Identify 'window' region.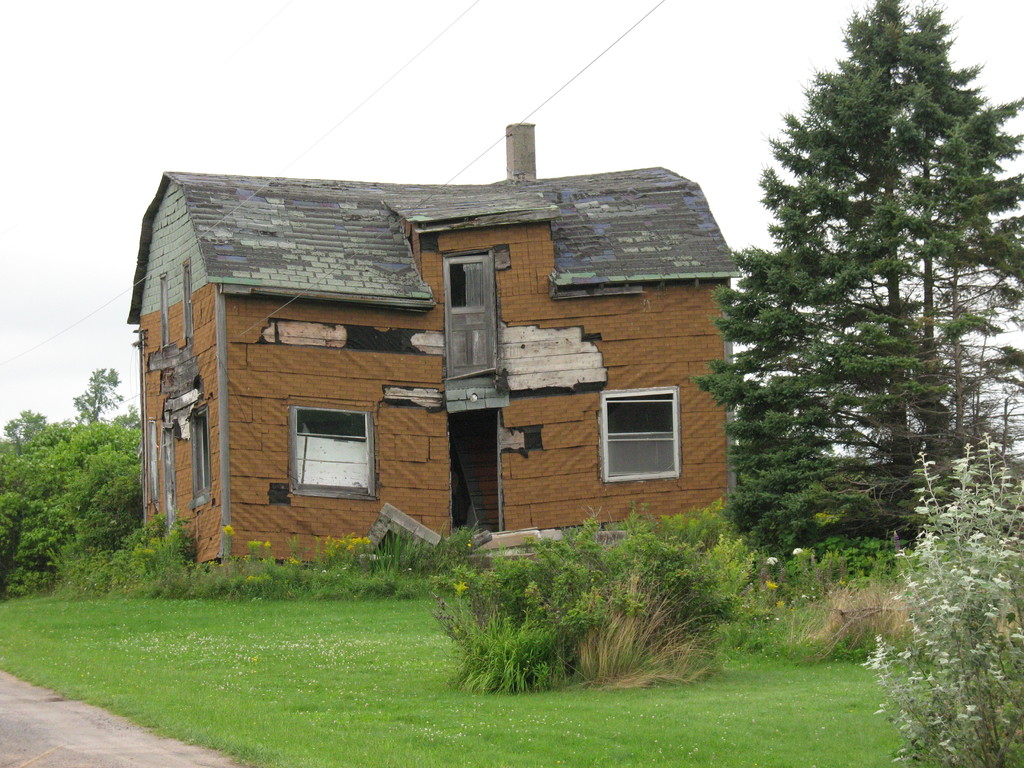
Region: {"left": 287, "top": 408, "right": 380, "bottom": 508}.
